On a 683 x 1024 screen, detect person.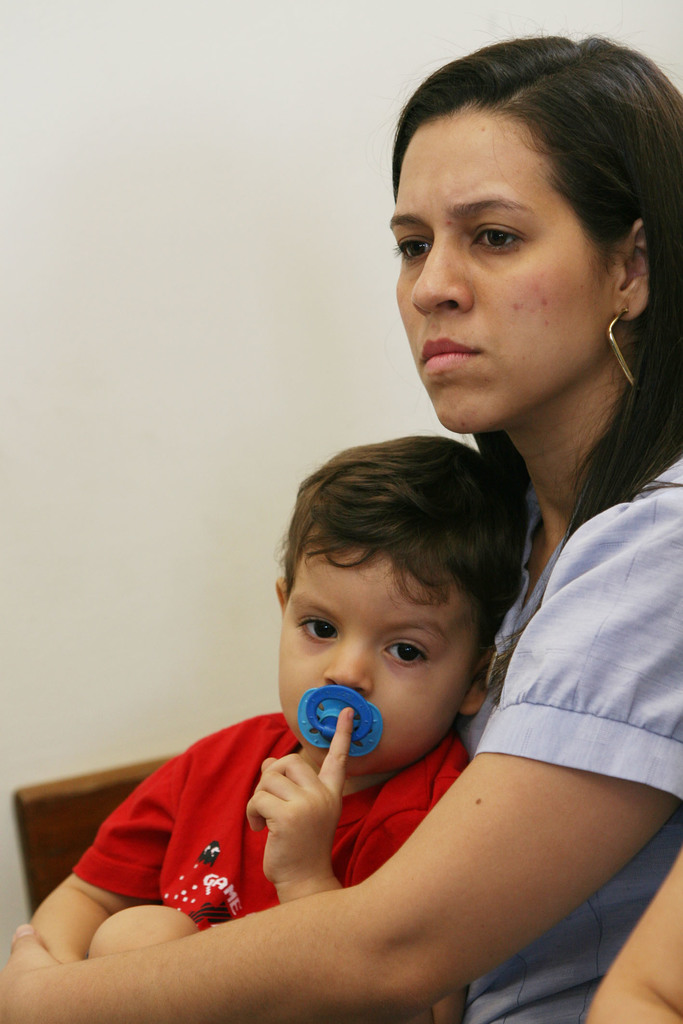
bbox(23, 428, 527, 1023).
